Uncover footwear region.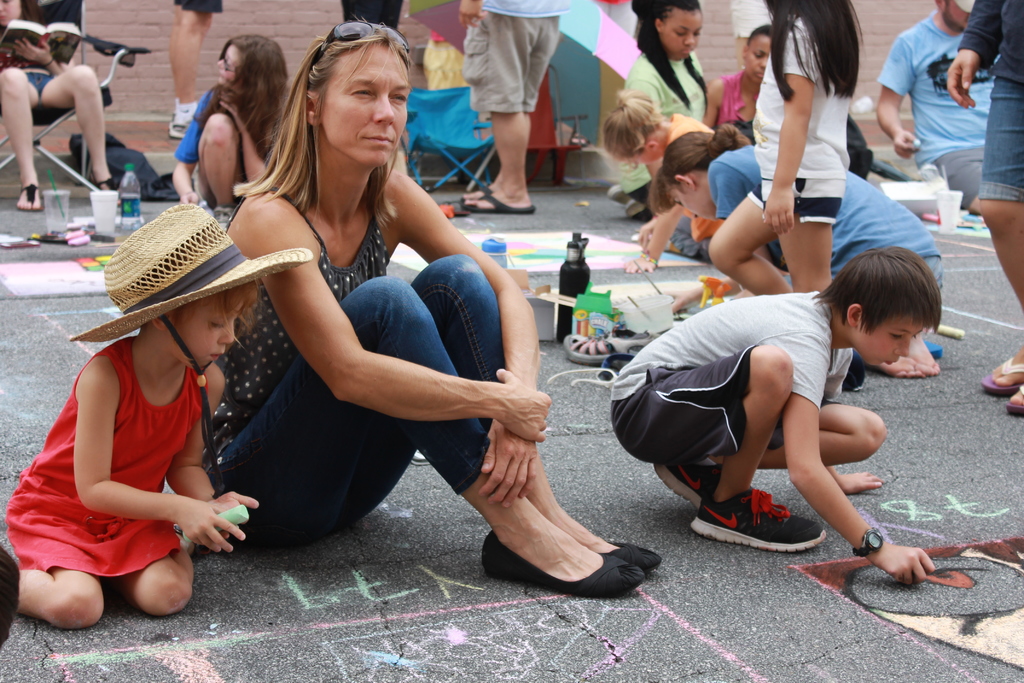
Uncovered: box=[977, 356, 1023, 396].
